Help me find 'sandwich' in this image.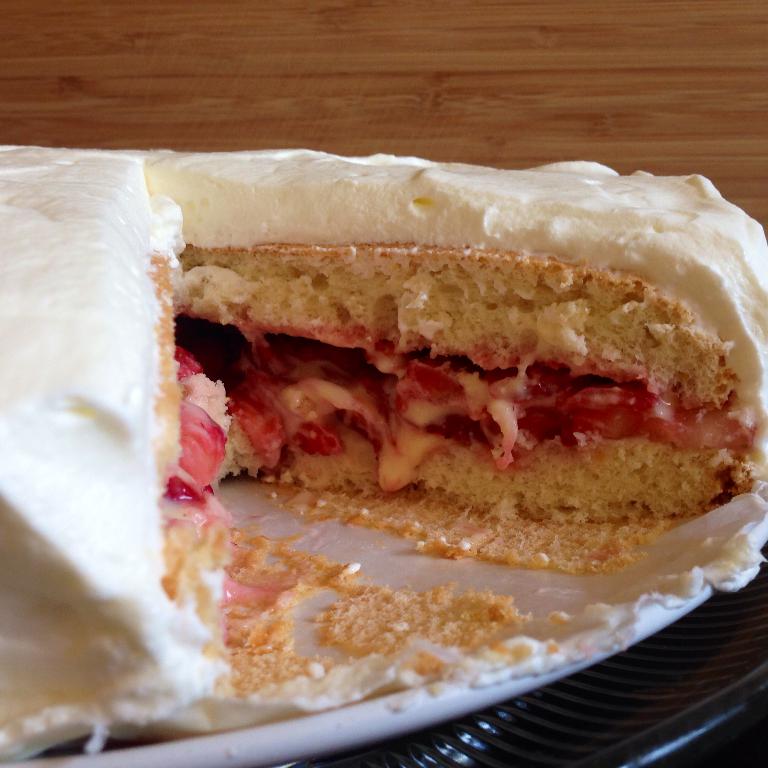
Found it: 0, 144, 767, 765.
